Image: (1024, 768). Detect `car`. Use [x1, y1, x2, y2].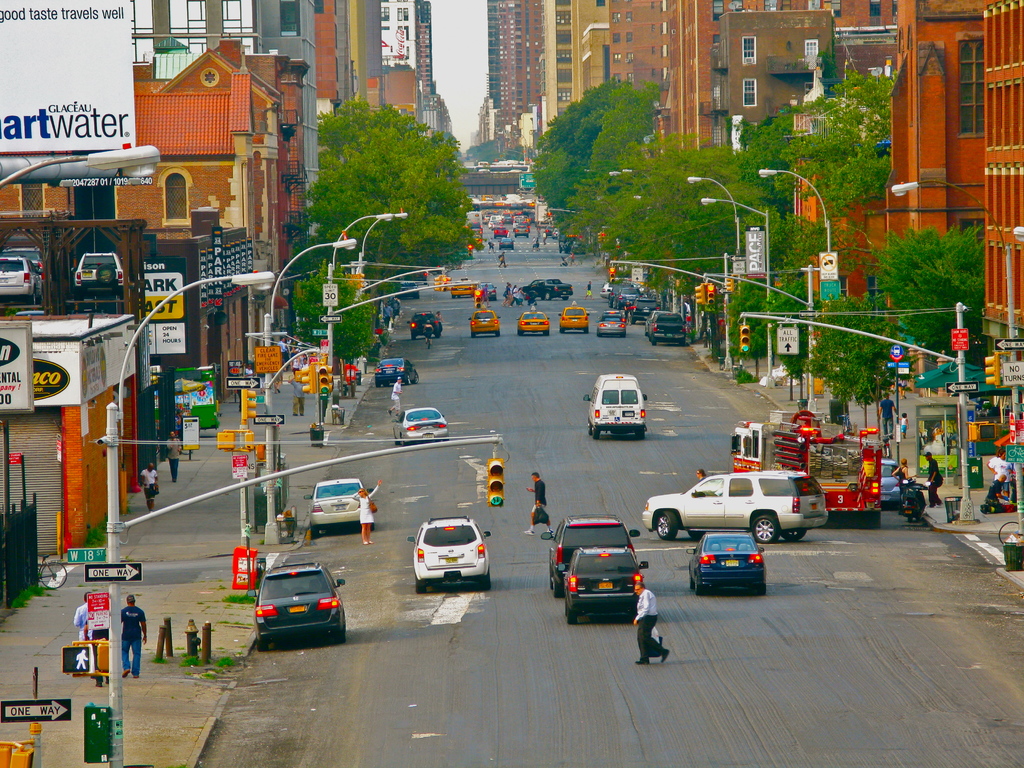
[372, 356, 418, 384].
